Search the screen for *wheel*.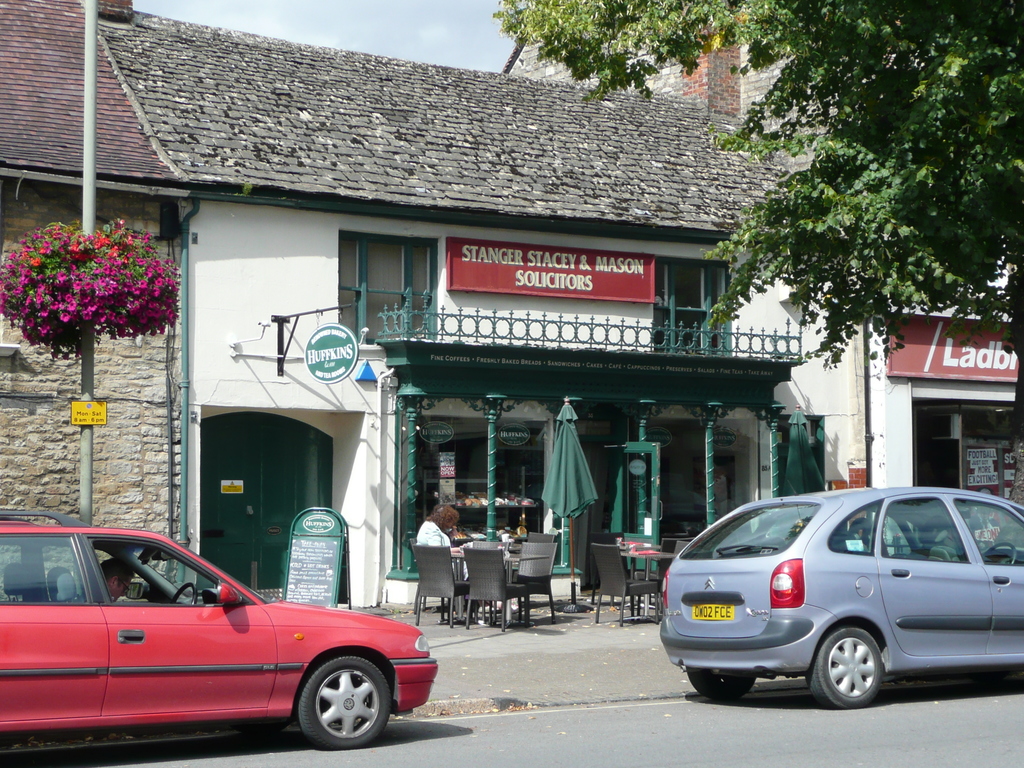
Found at 988, 538, 1016, 569.
